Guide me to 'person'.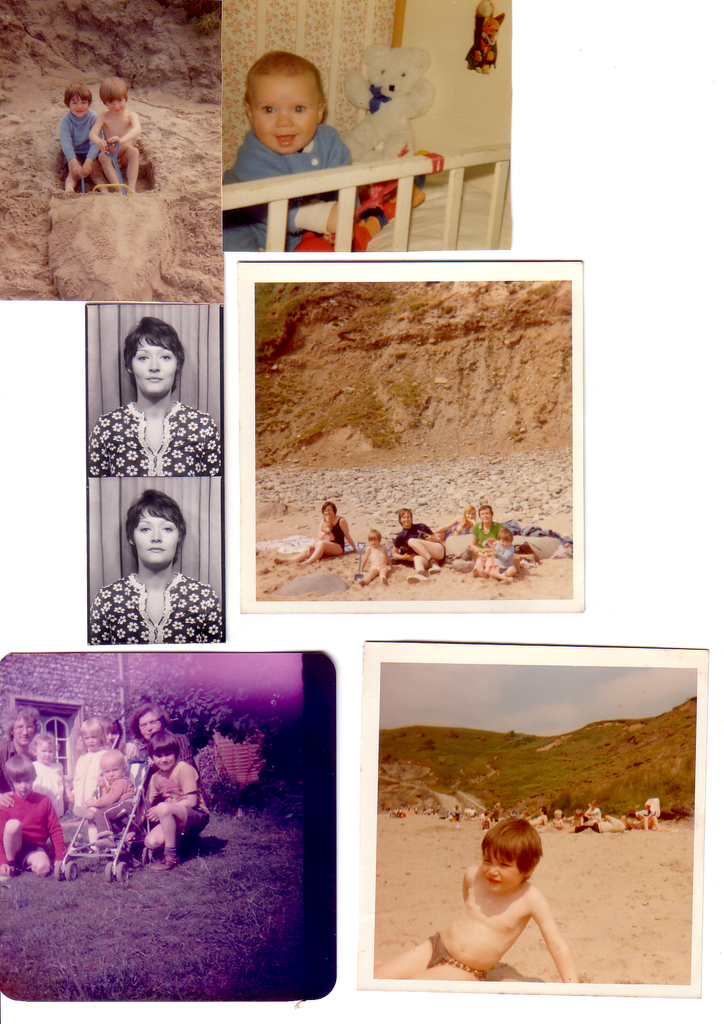
Guidance: box(86, 75, 153, 202).
